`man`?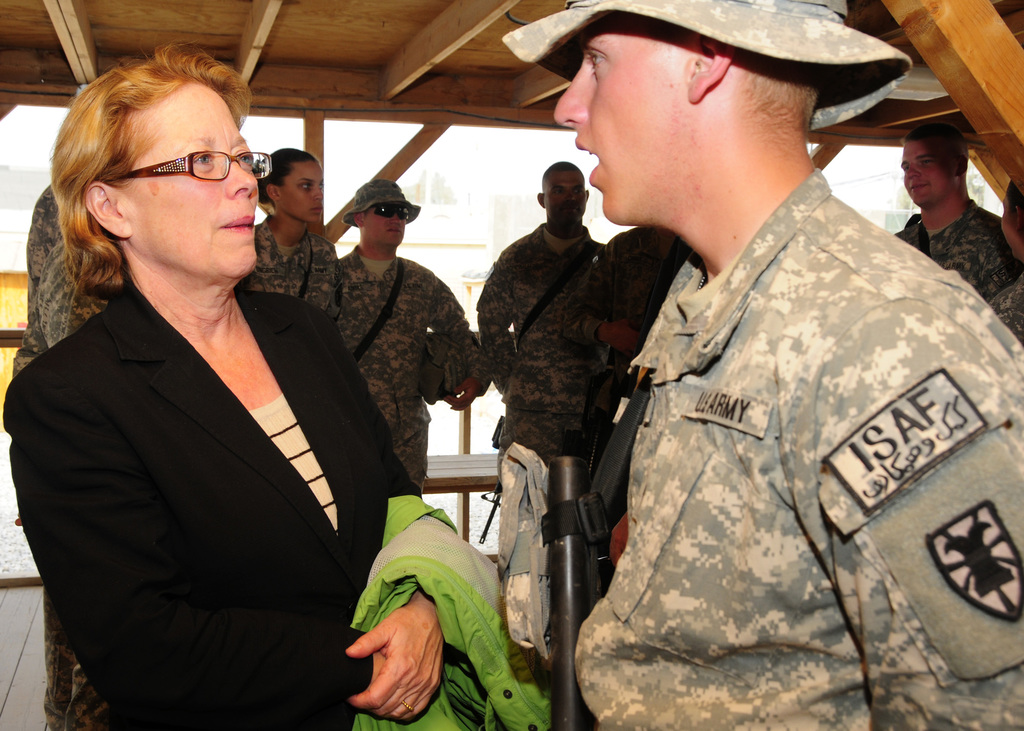
crop(893, 123, 1008, 301)
